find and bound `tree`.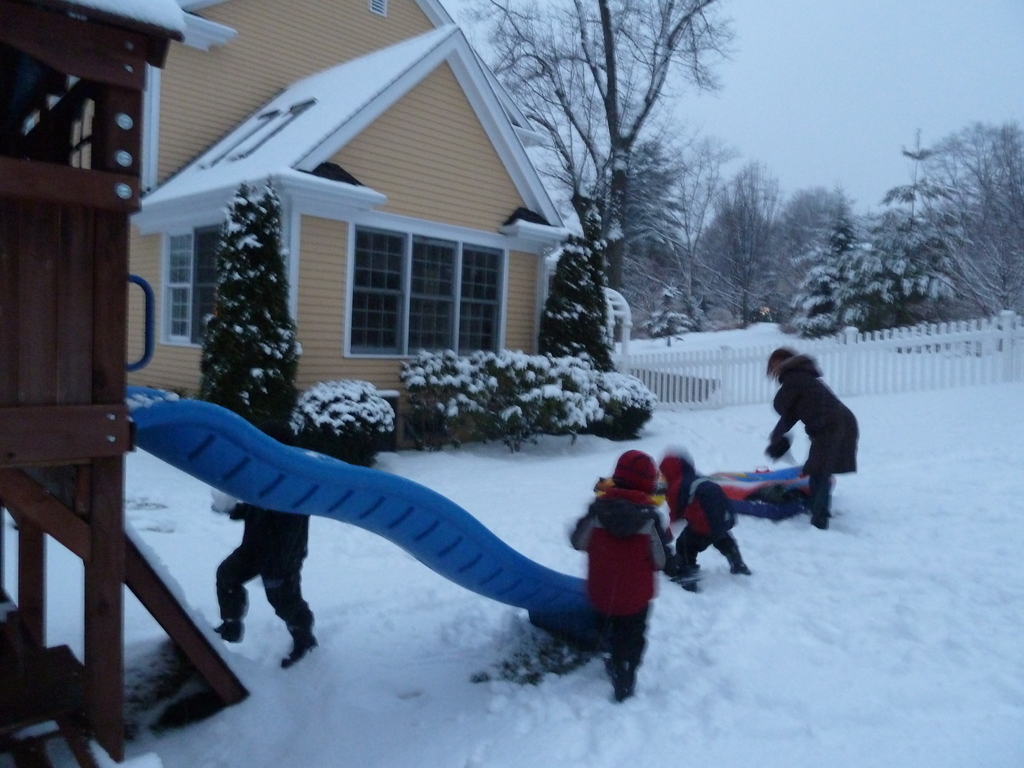
Bound: box(860, 198, 952, 335).
